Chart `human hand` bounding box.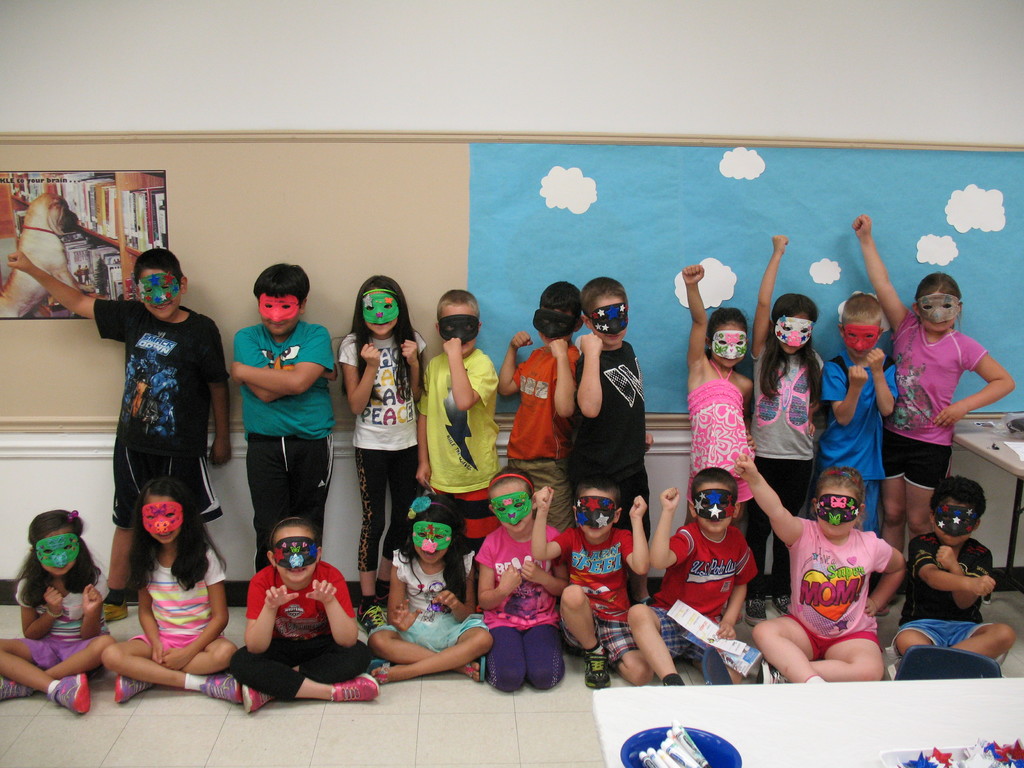
Charted: [left=929, top=408, right=963, bottom=433].
